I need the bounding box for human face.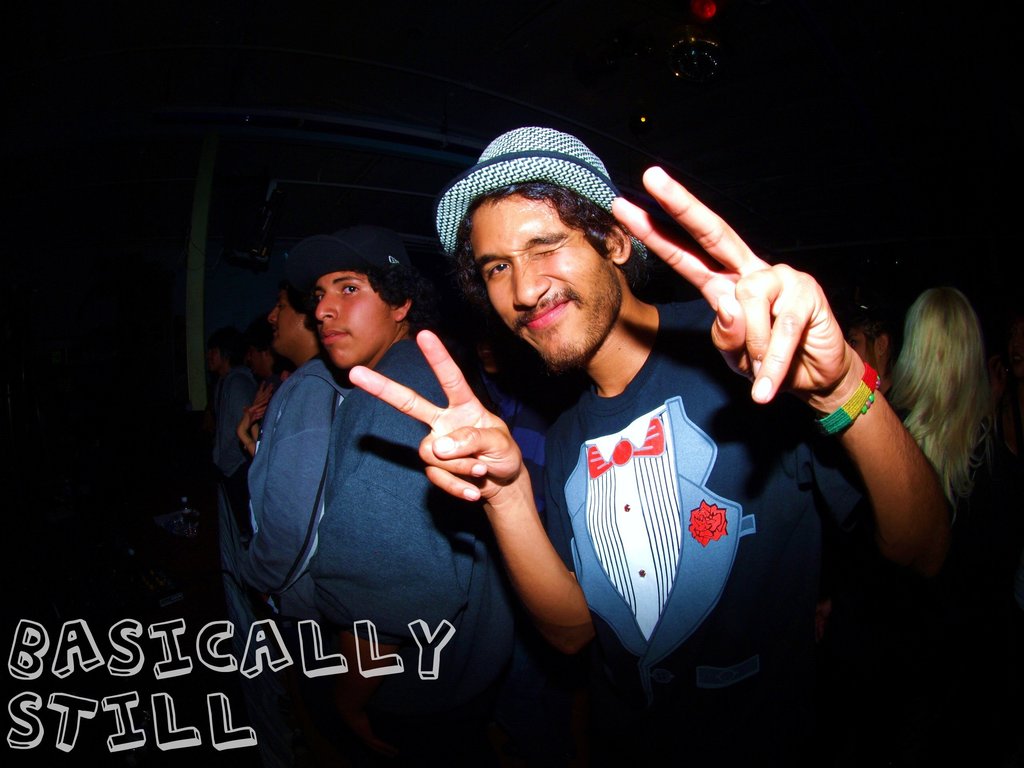
Here it is: (left=207, top=346, right=221, bottom=369).
